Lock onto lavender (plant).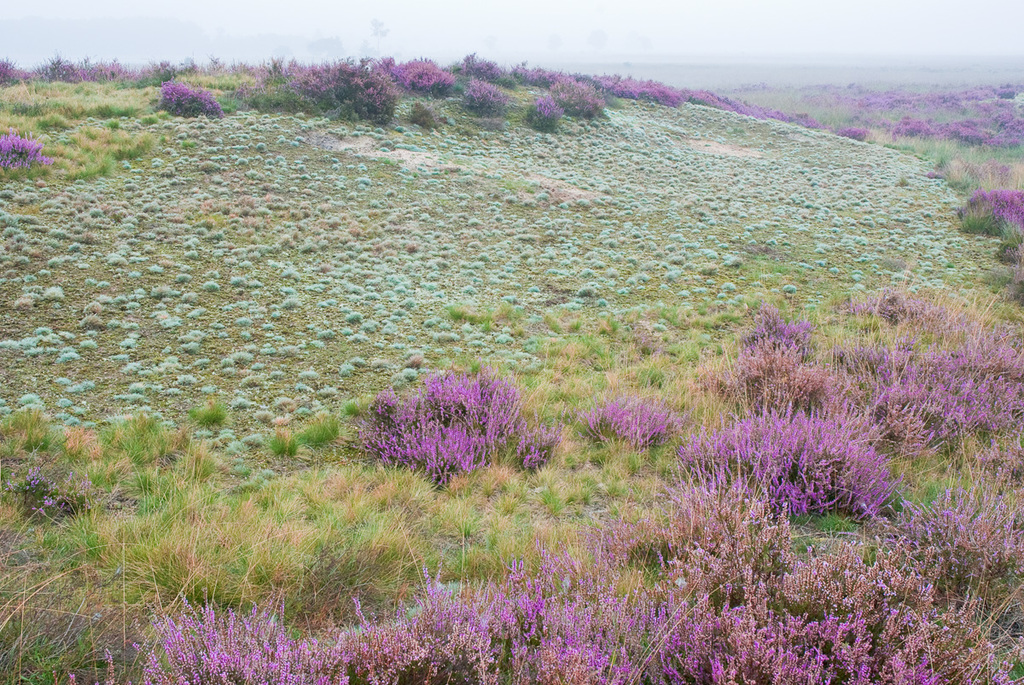
Locked: locate(363, 363, 554, 485).
